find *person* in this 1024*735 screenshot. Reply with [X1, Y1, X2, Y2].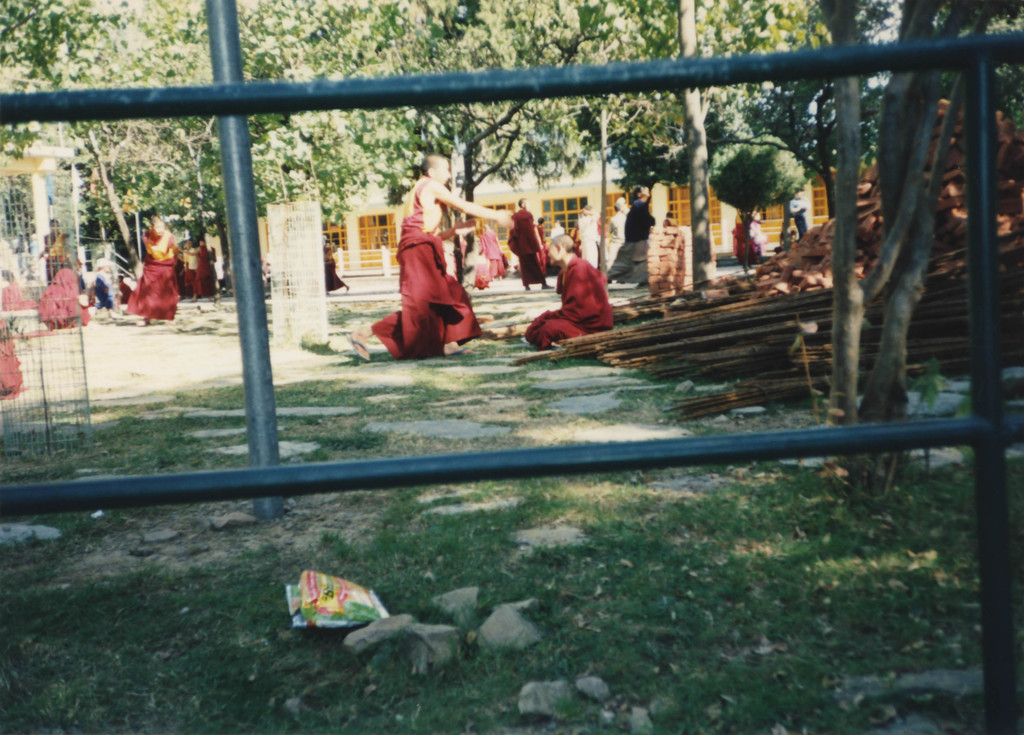
[612, 182, 658, 285].
